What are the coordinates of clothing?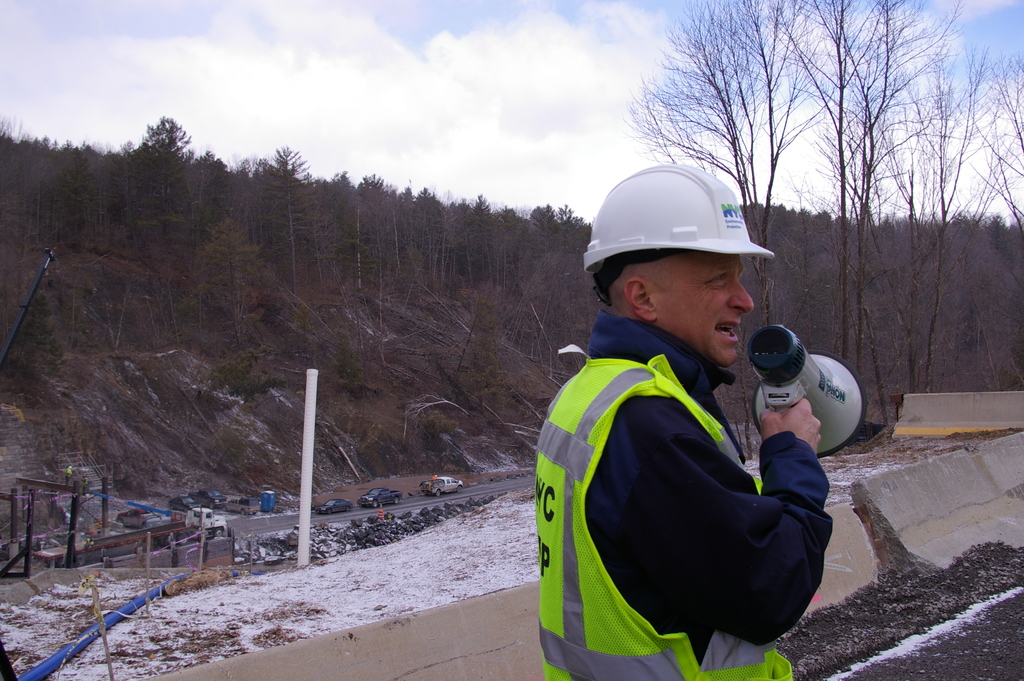
select_region(529, 310, 898, 680).
